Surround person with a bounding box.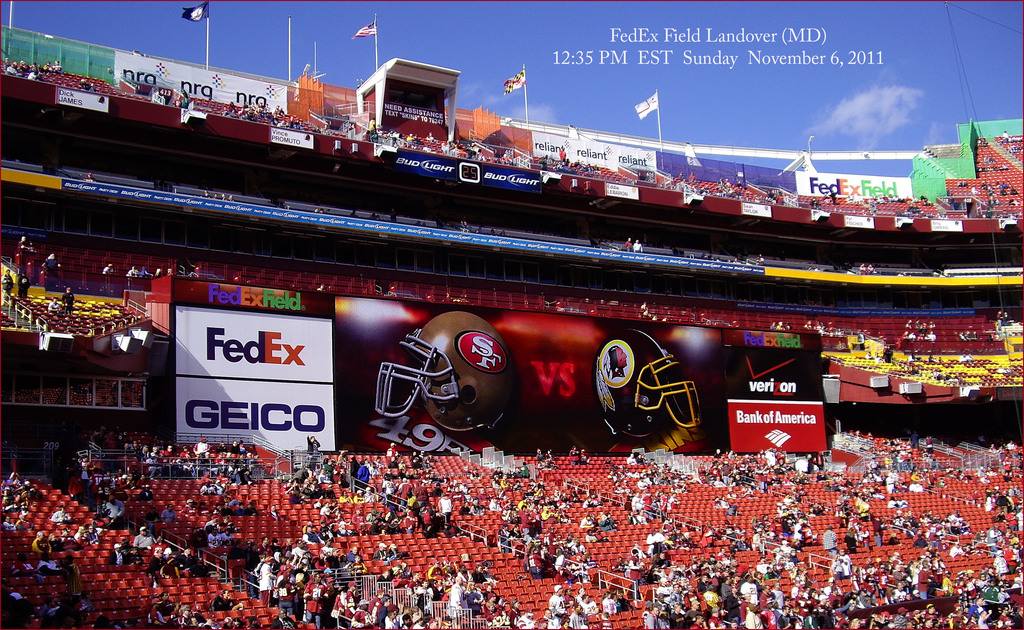
149:85:175:109.
